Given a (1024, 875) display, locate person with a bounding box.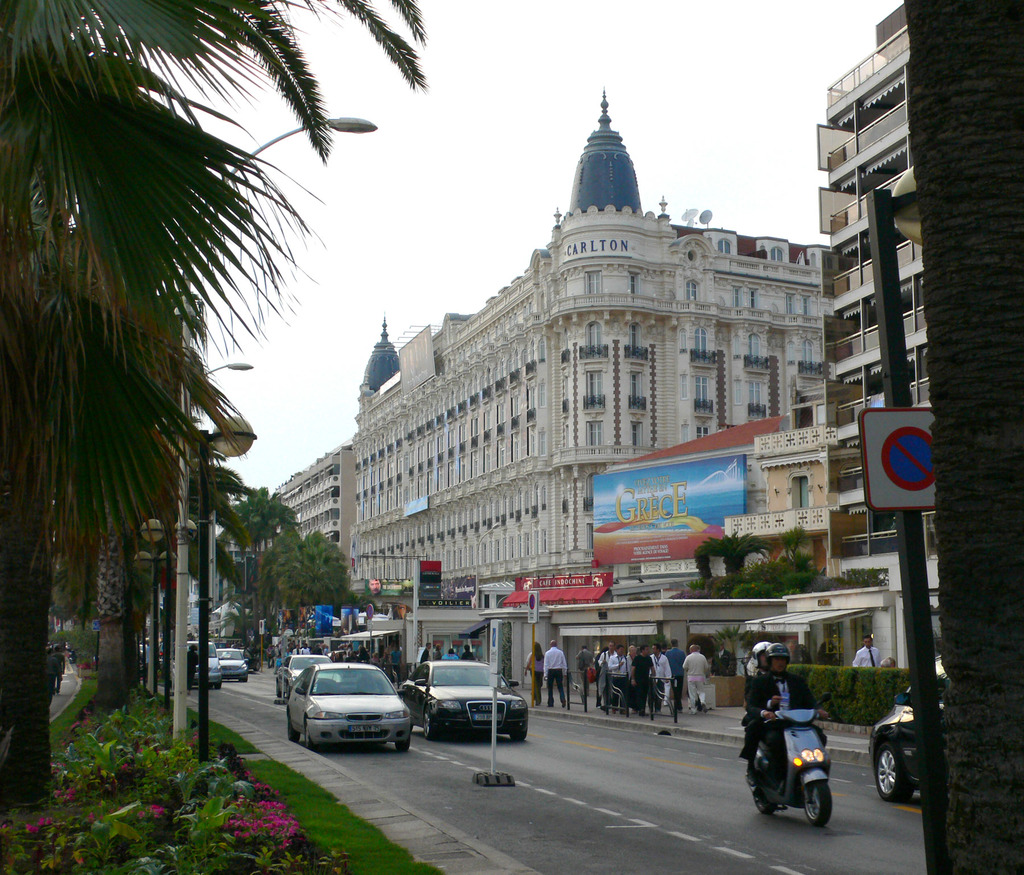
Located: <region>445, 647, 458, 659</region>.
